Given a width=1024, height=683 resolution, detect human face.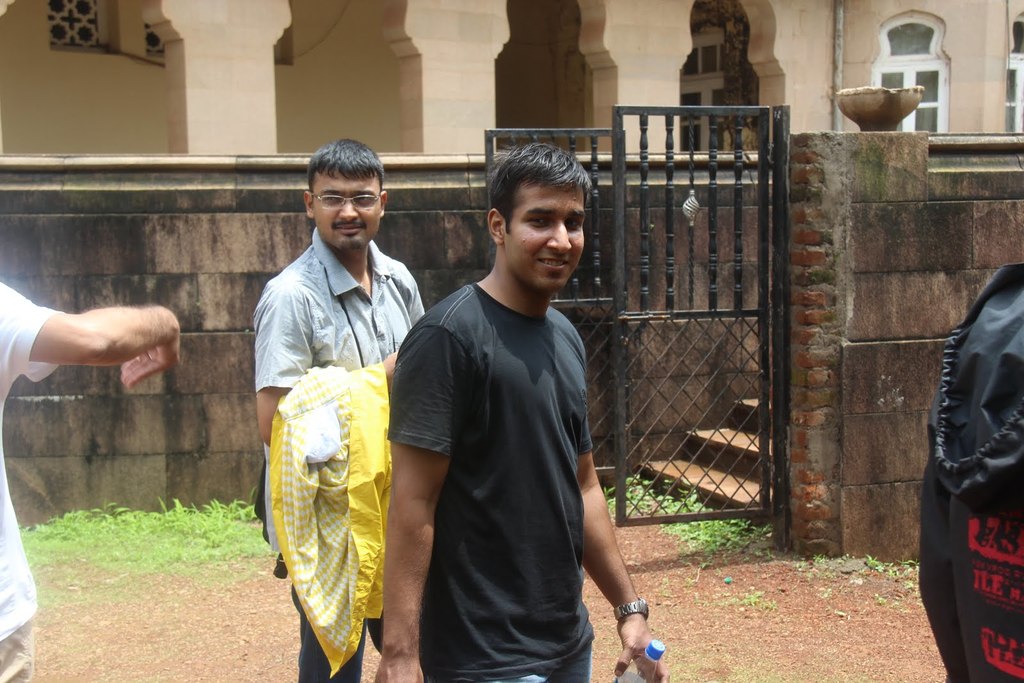
<bbox>316, 172, 379, 252</bbox>.
